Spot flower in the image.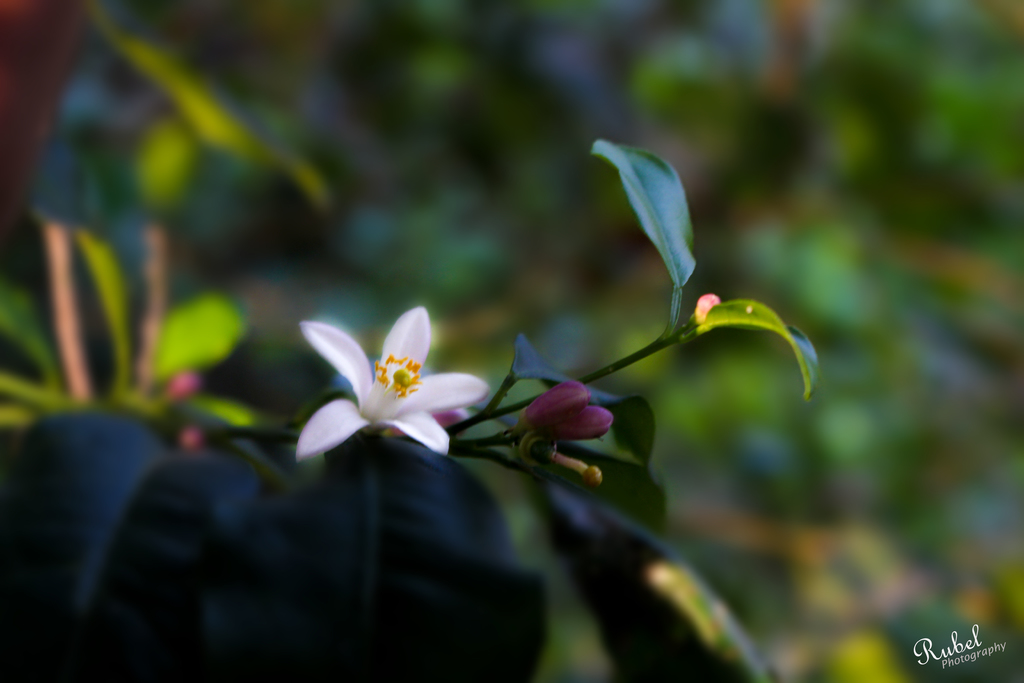
flower found at crop(292, 302, 493, 465).
